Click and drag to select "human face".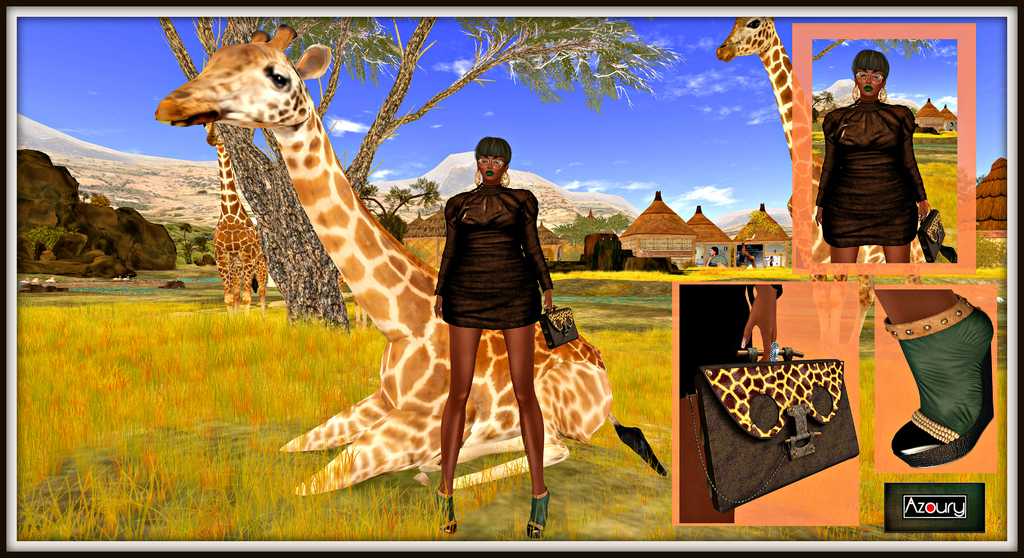
Selection: BBox(479, 158, 505, 181).
